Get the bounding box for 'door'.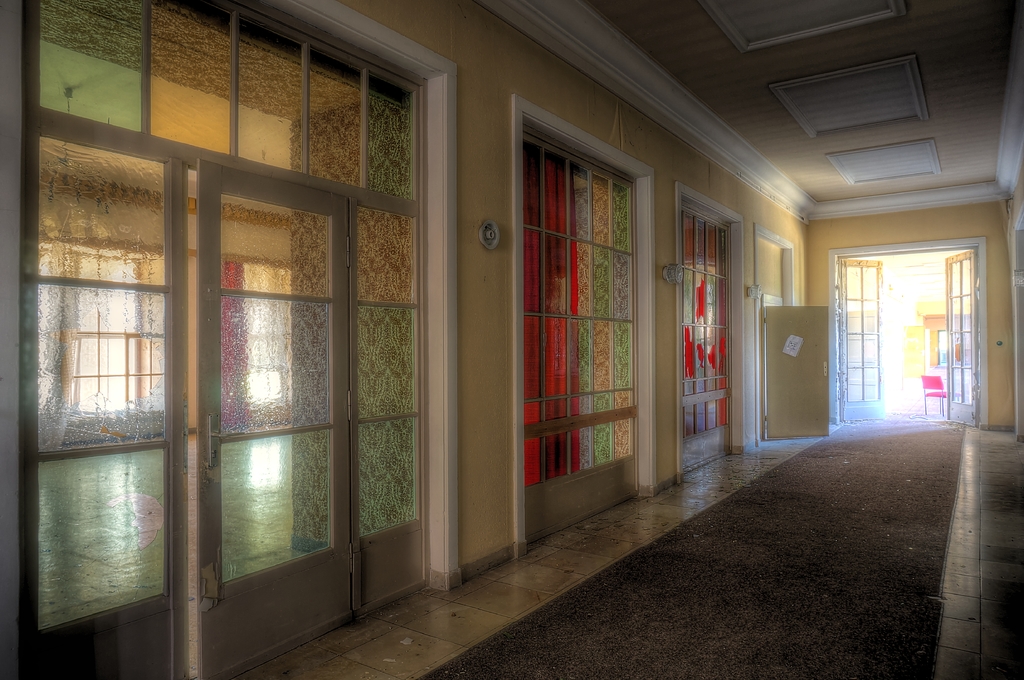
box(762, 303, 825, 439).
